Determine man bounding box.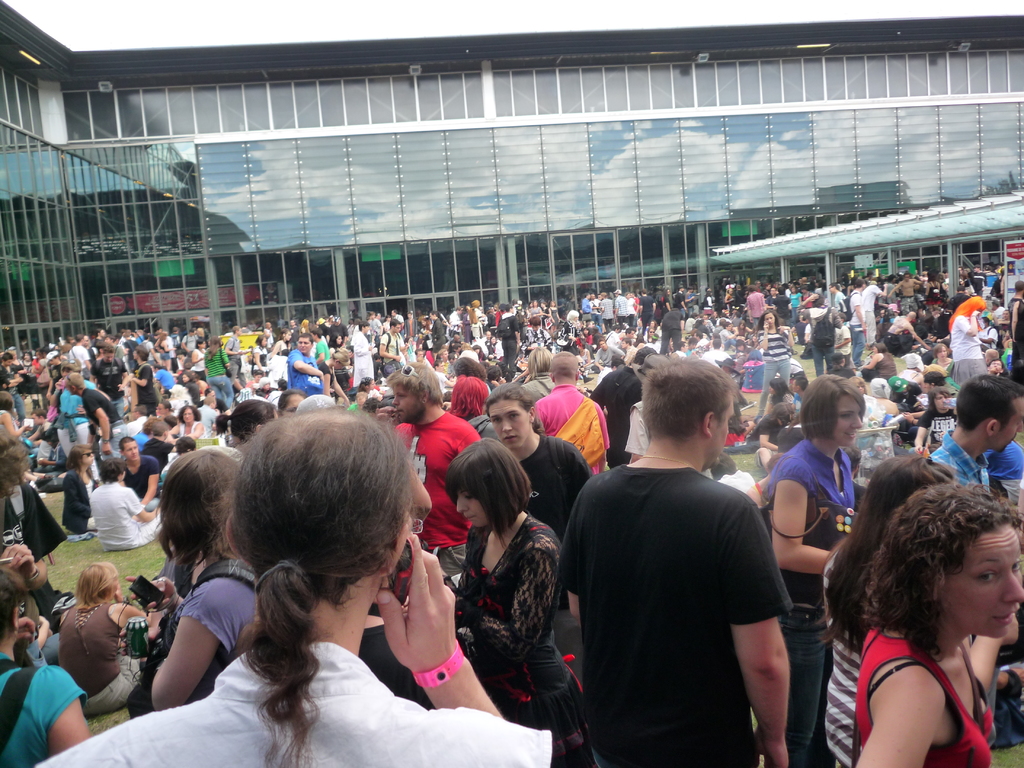
Determined: locate(114, 335, 126, 356).
